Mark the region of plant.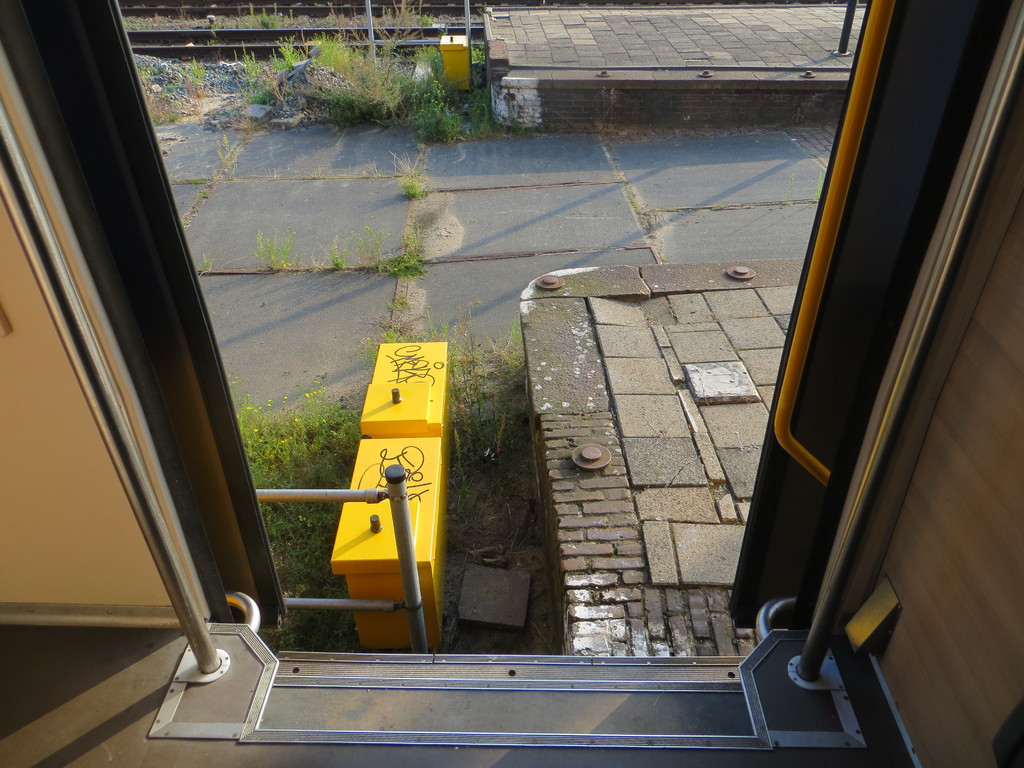
Region: box=[248, 223, 303, 268].
